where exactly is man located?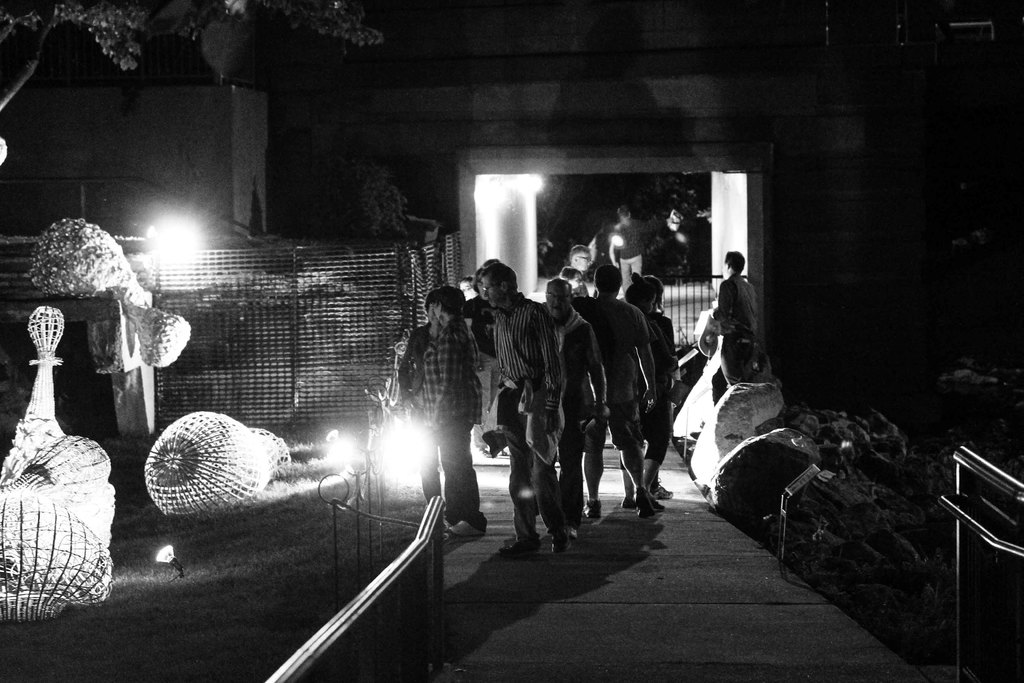
Its bounding box is rect(577, 260, 659, 518).
